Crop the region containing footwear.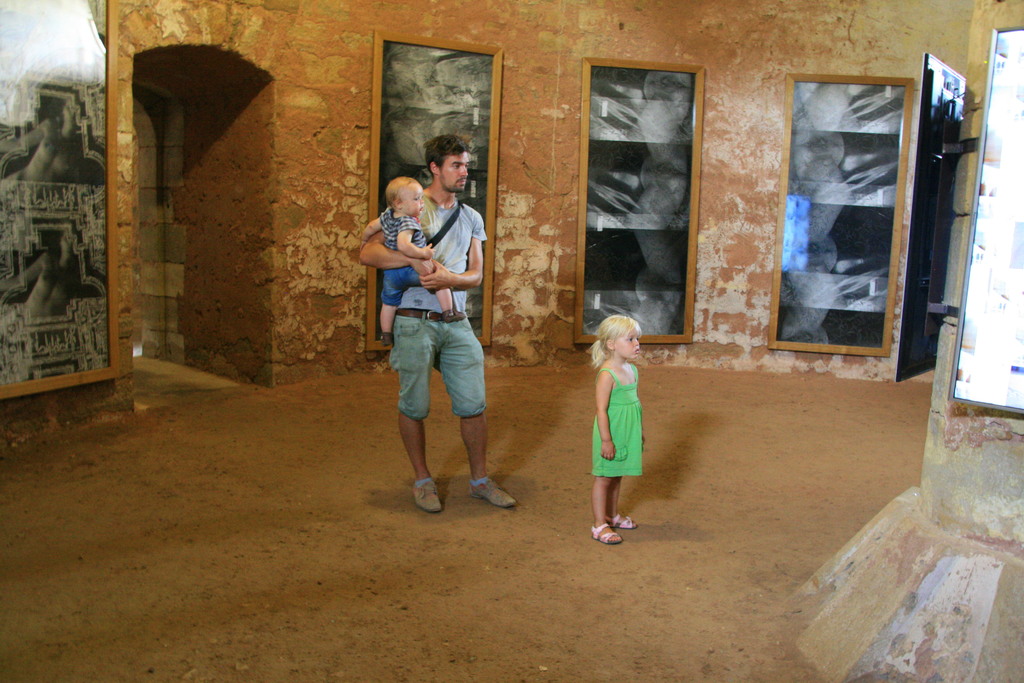
Crop region: 413 480 444 509.
